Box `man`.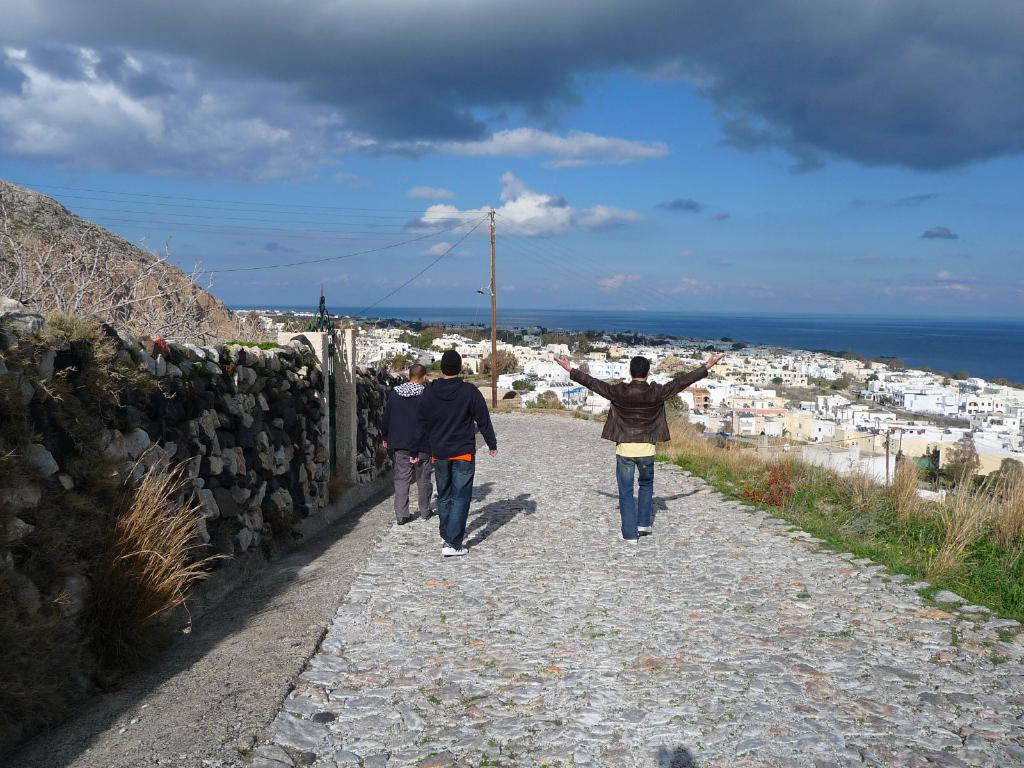
rect(422, 348, 496, 559).
